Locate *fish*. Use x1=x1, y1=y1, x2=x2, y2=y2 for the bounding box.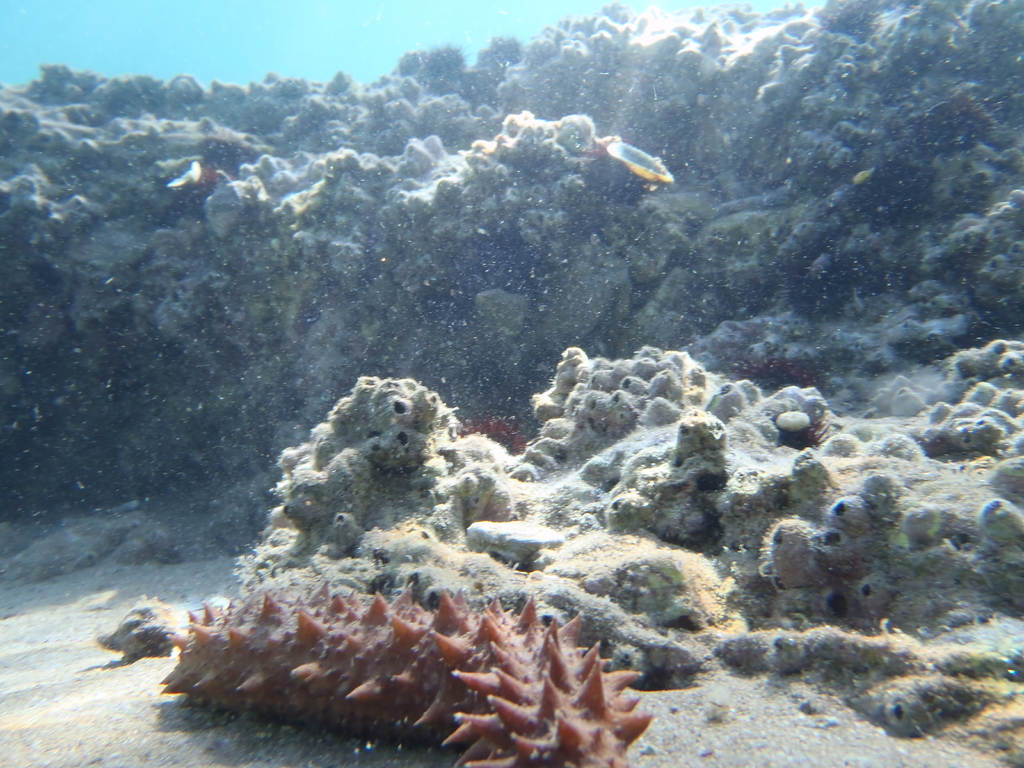
x1=602, y1=134, x2=674, y2=182.
